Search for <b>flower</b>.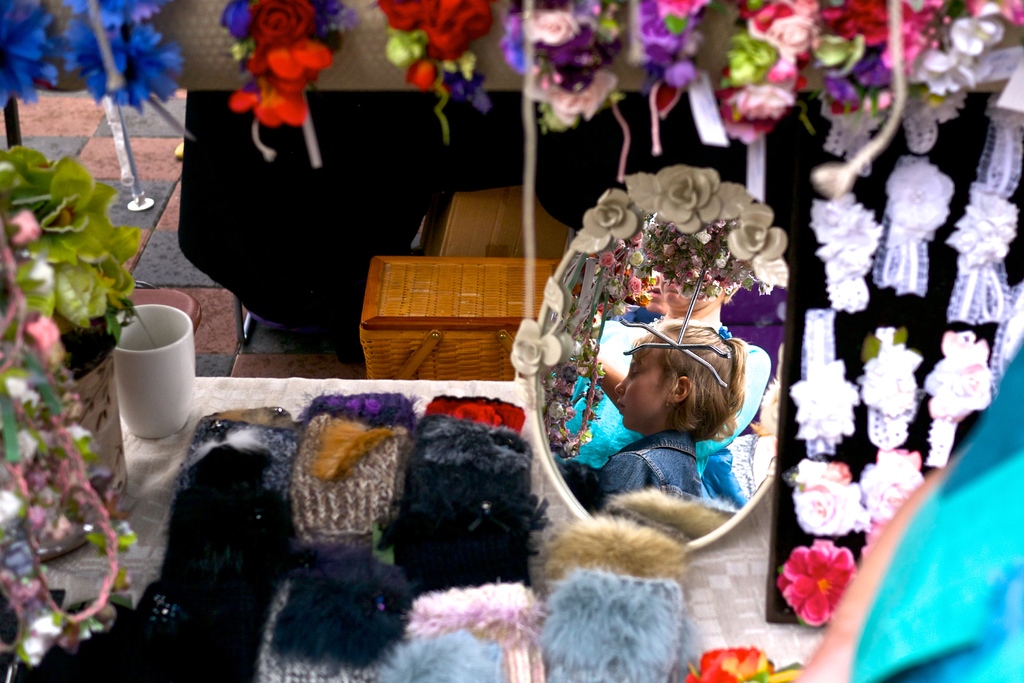
Found at bbox=(811, 204, 877, 278).
